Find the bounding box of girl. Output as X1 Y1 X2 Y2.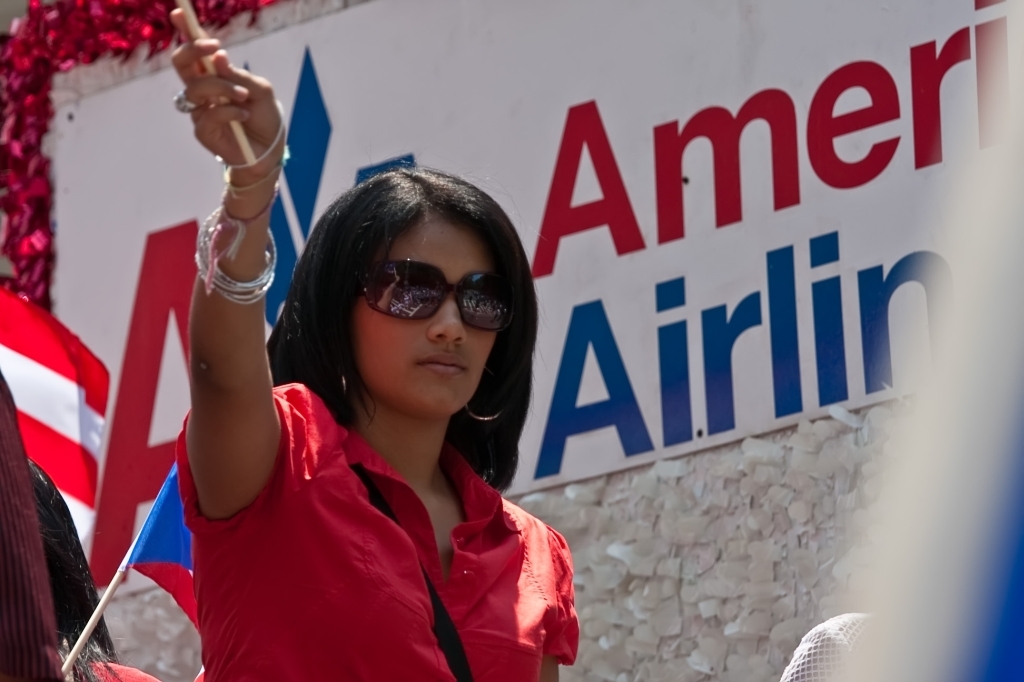
178 5 587 681.
